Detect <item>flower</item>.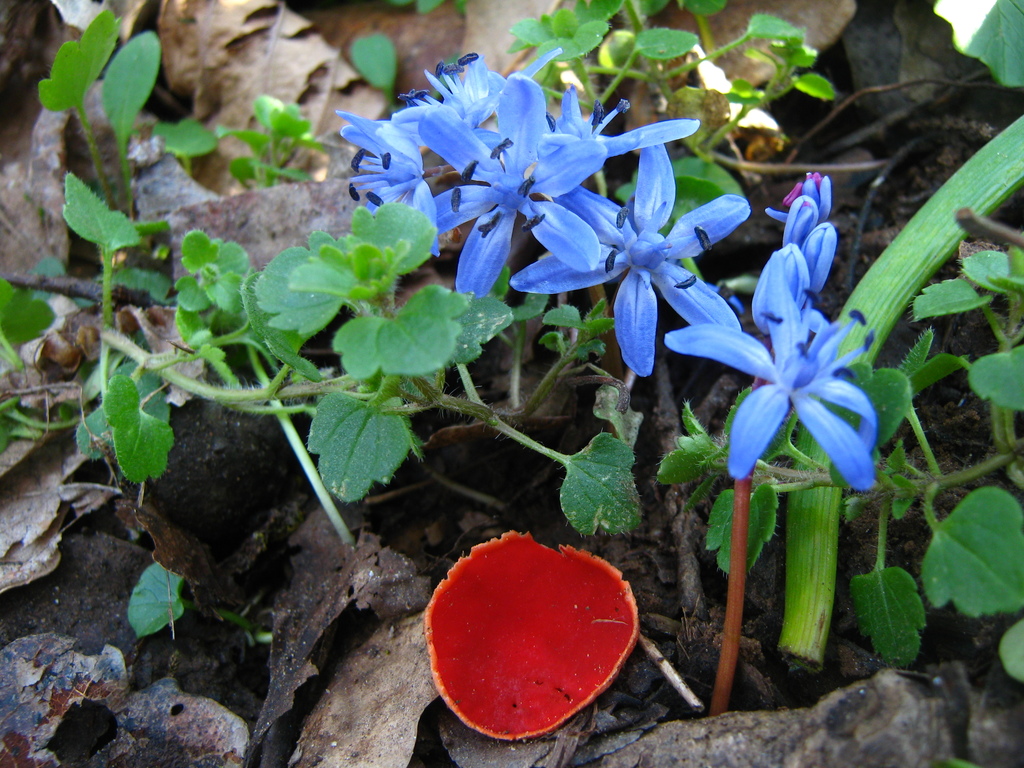
Detected at <box>779,189,821,244</box>.
